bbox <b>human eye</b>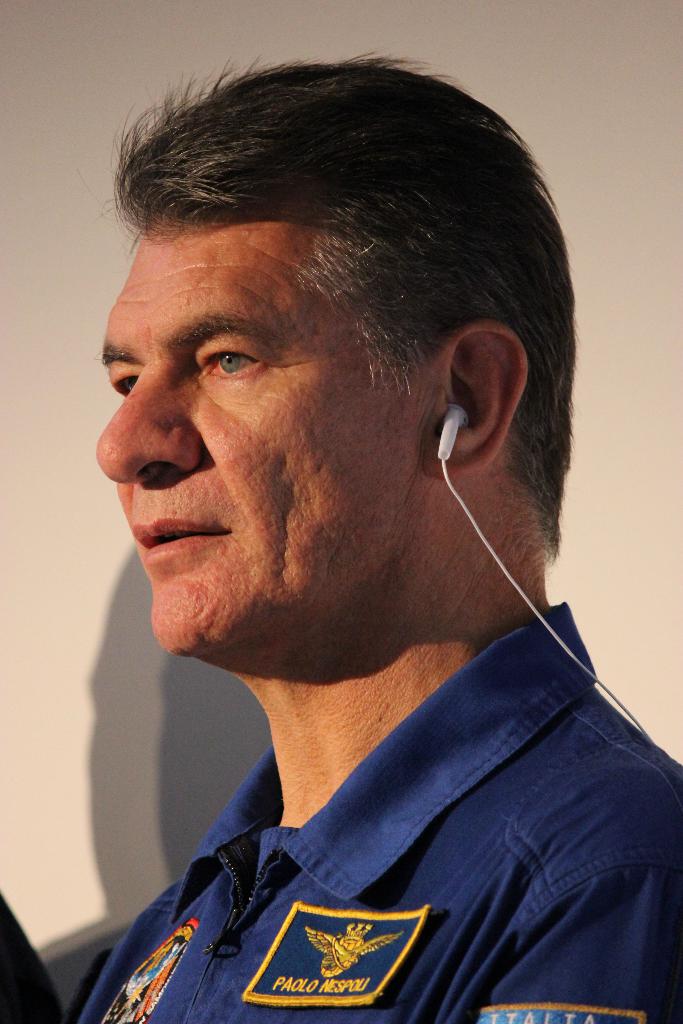
bbox=[104, 365, 144, 396]
